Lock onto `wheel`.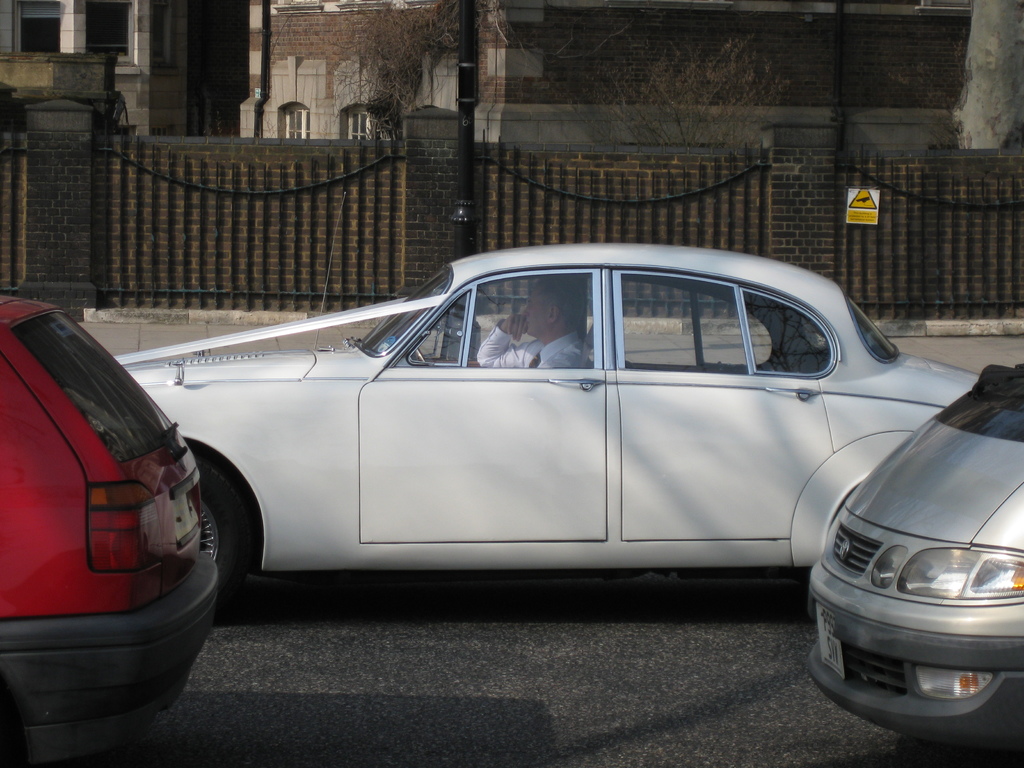
Locked: pyautogui.locateOnScreen(195, 454, 255, 621).
